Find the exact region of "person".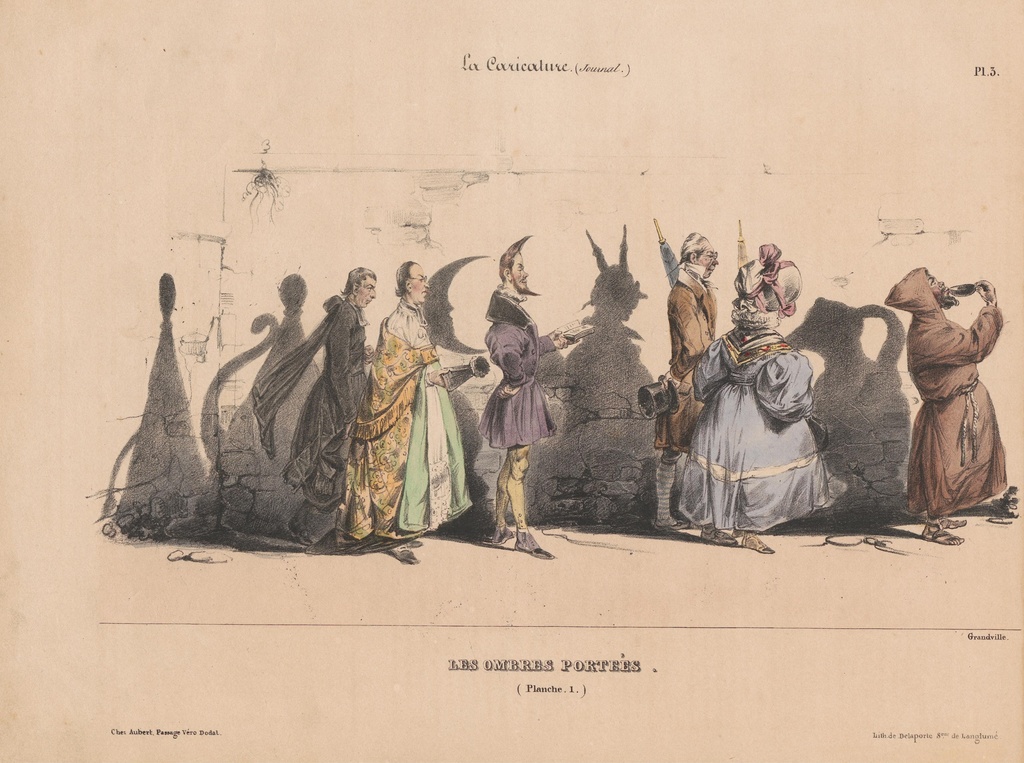
Exact region: bbox(326, 258, 476, 549).
